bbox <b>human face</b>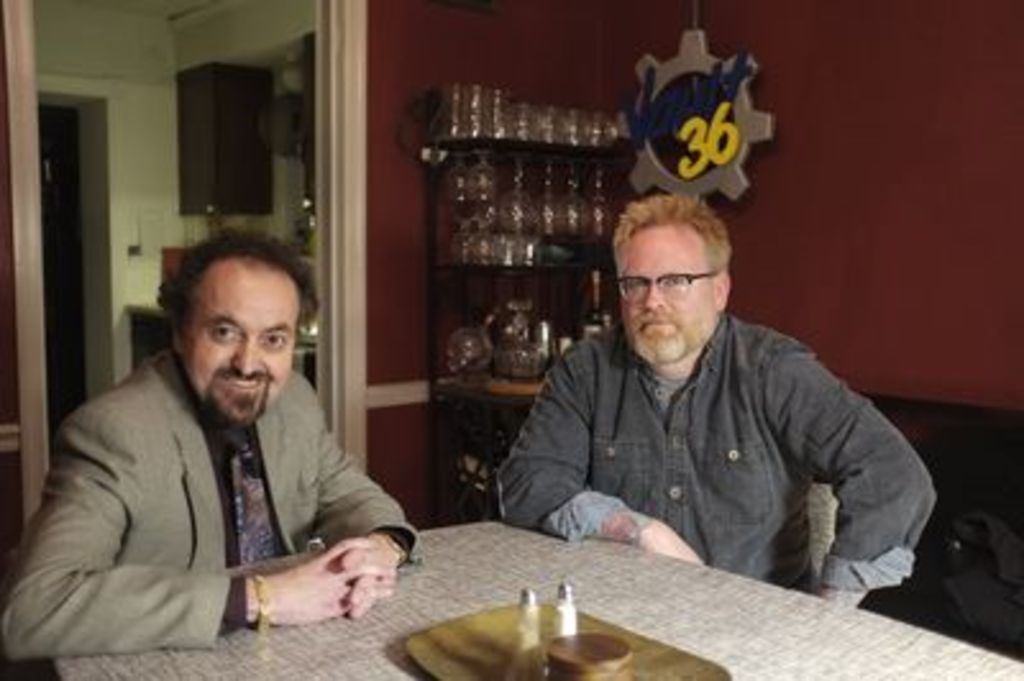
BBox(614, 223, 714, 361)
